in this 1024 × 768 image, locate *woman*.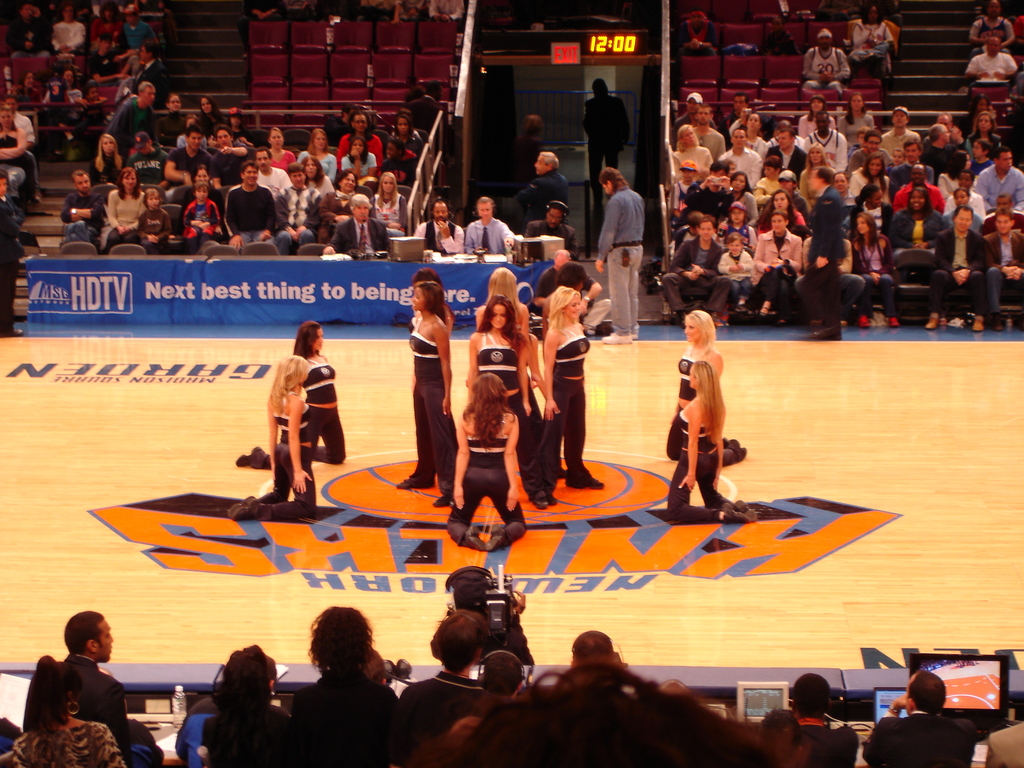
Bounding box: pyautogui.locateOnScreen(533, 286, 609, 512).
